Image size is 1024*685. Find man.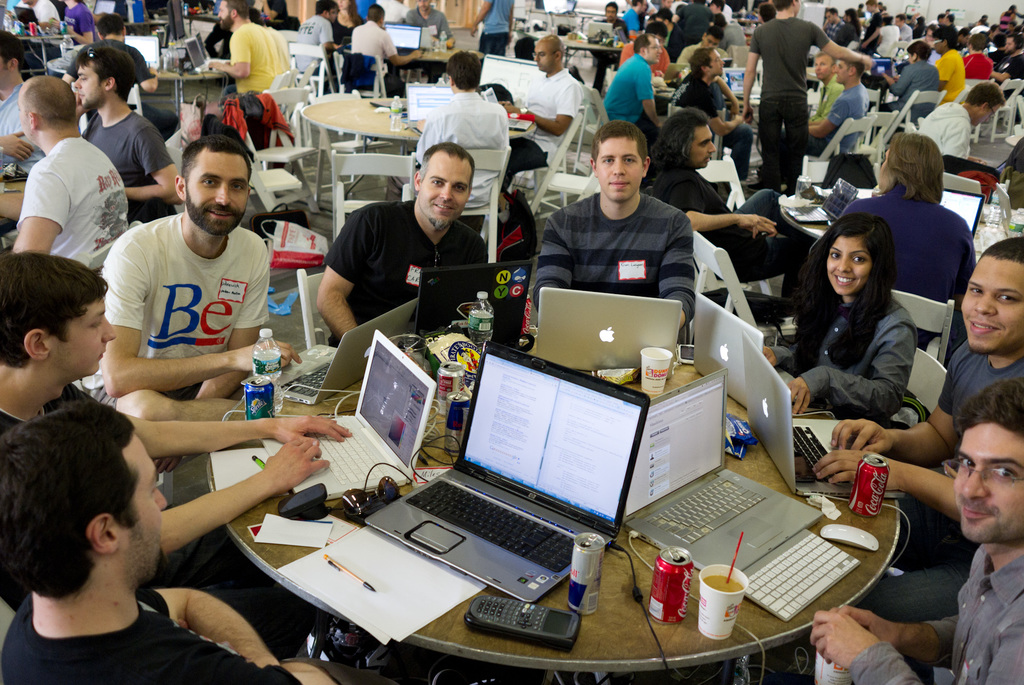
BBox(624, 0, 649, 40).
